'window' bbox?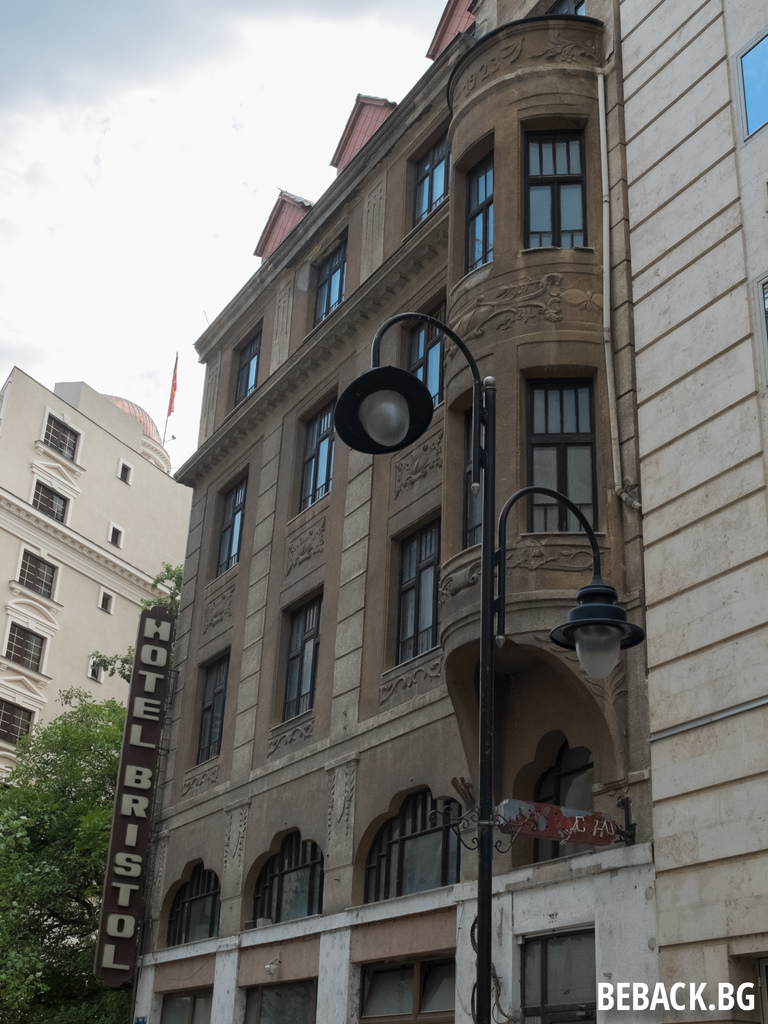
<region>360, 949, 456, 1023</region>
